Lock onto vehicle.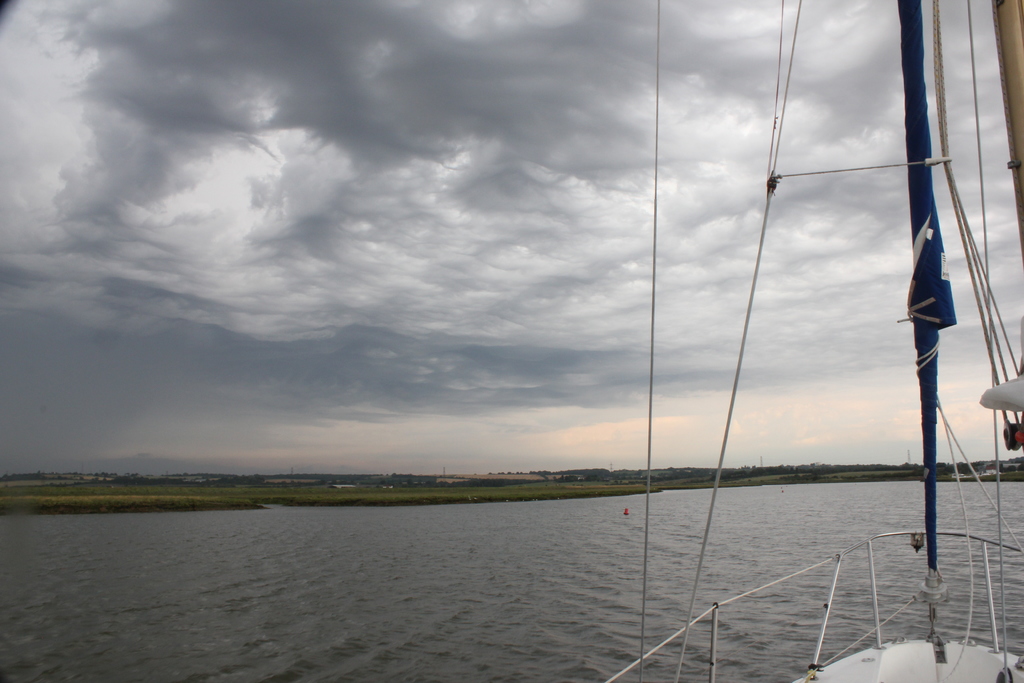
Locked: (left=602, top=0, right=1023, bottom=682).
